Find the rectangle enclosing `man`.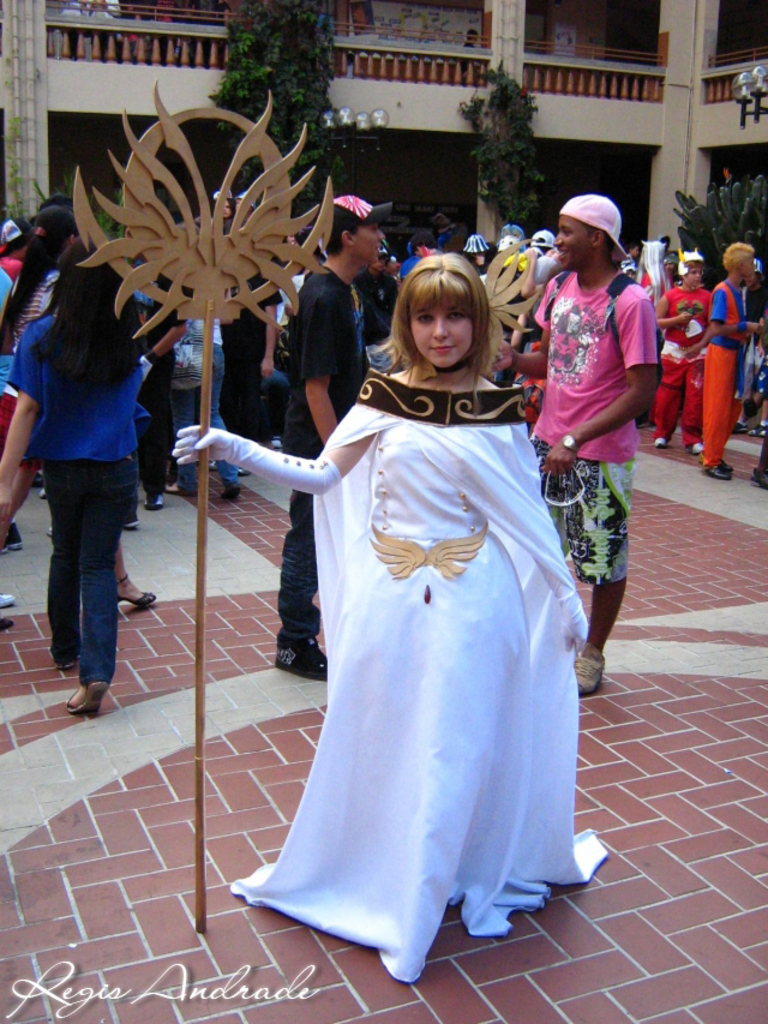
bbox=[499, 226, 553, 271].
